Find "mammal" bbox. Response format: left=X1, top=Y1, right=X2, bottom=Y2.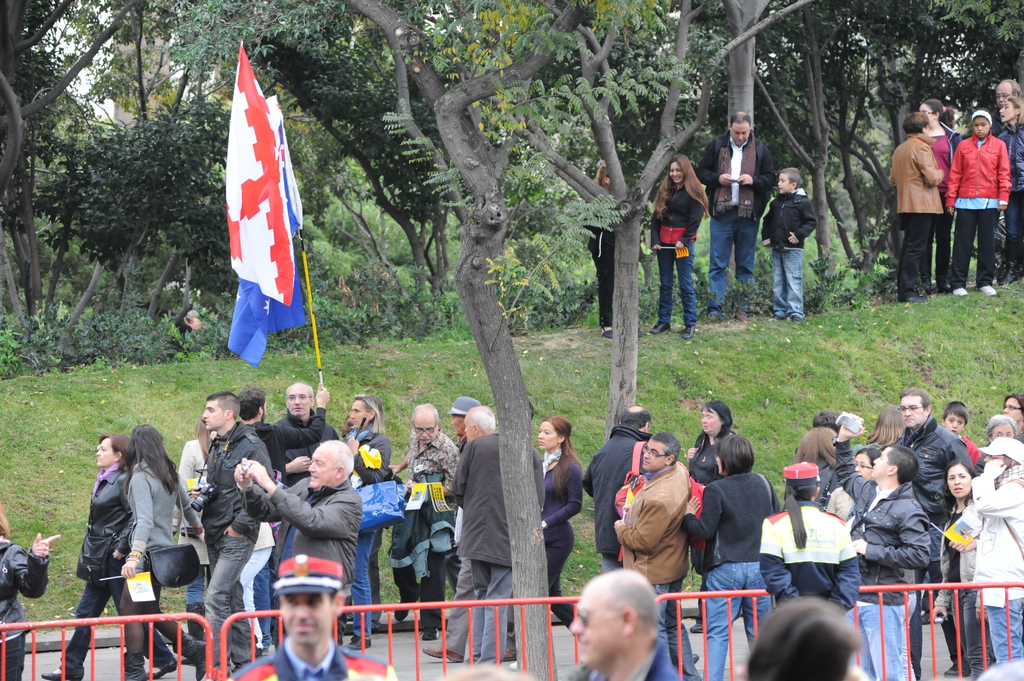
left=937, top=398, right=978, bottom=459.
